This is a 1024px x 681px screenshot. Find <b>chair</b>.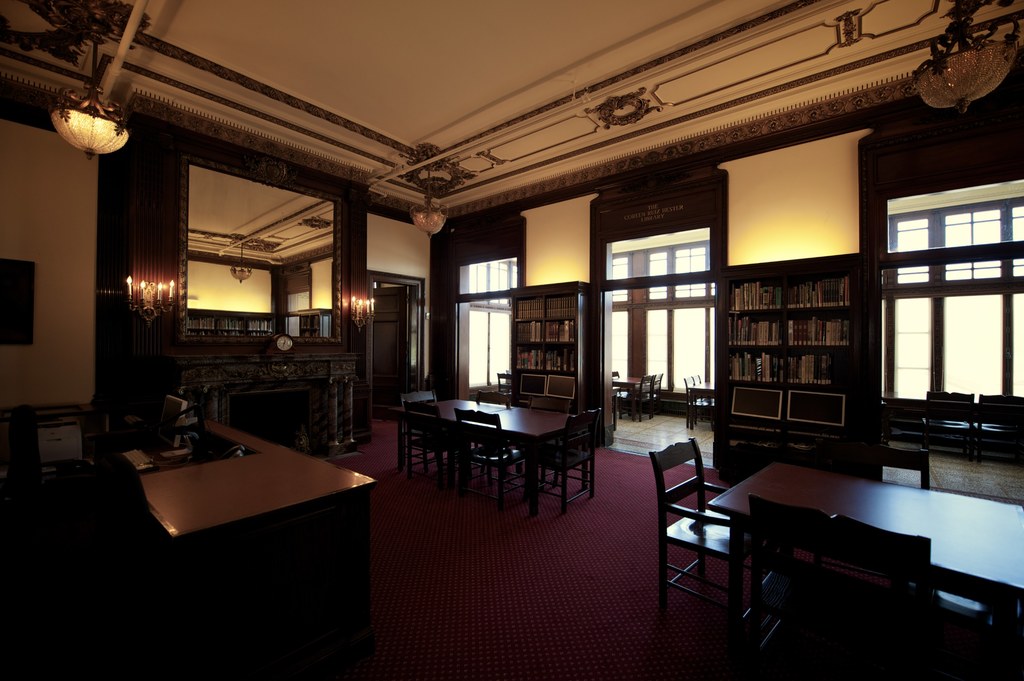
Bounding box: select_region(698, 373, 719, 422).
